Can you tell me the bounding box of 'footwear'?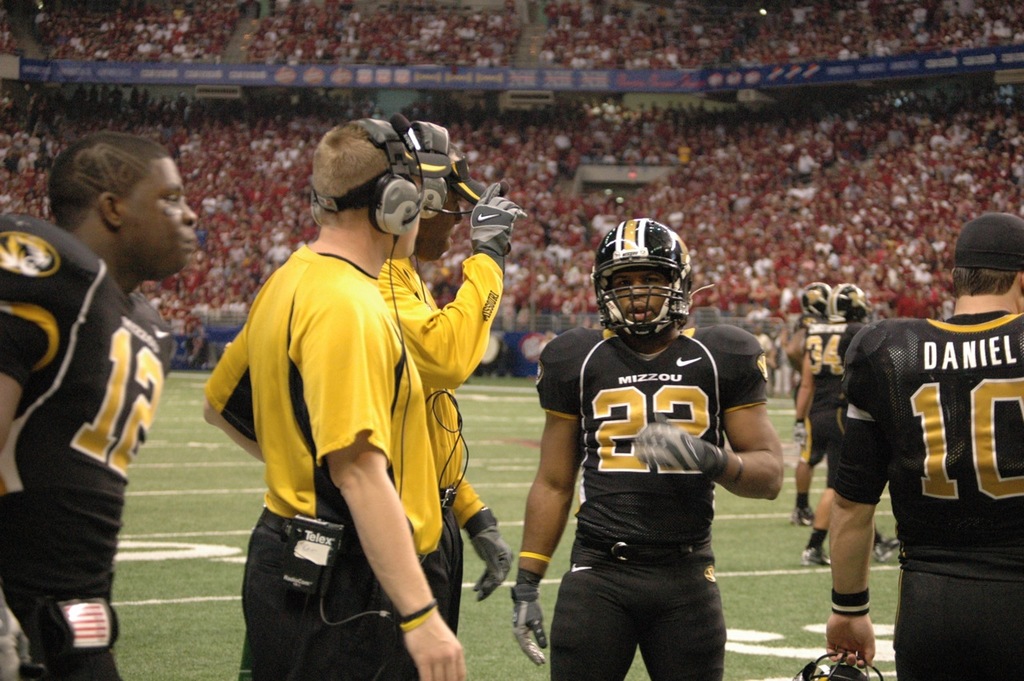
Rect(802, 543, 828, 569).
